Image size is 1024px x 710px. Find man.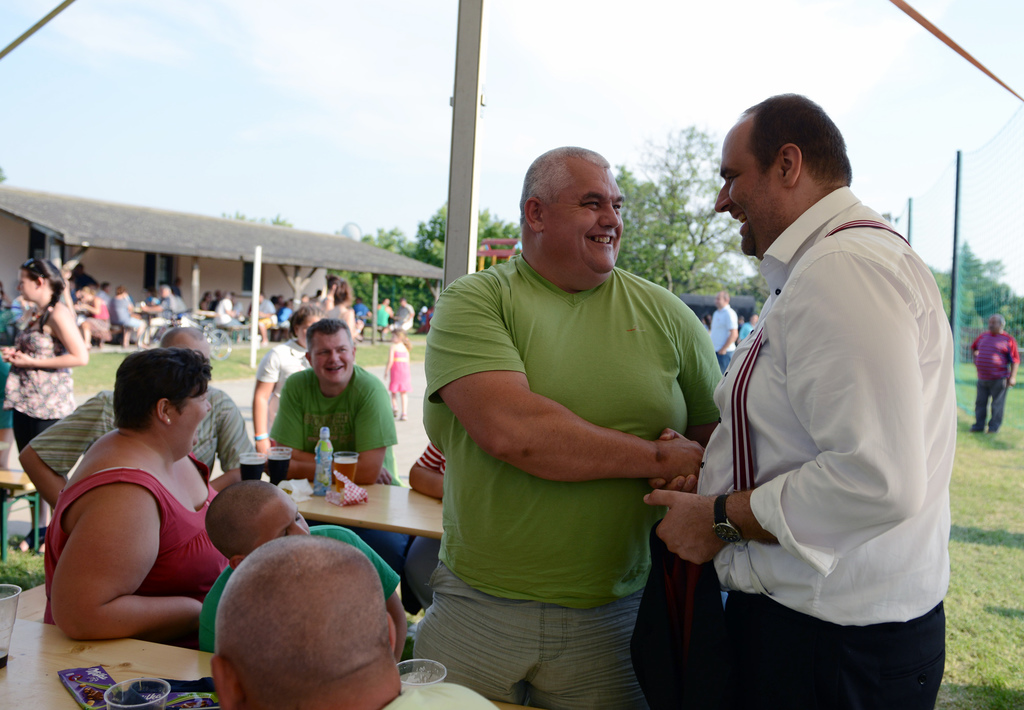
<box>415,145,726,709</box>.
